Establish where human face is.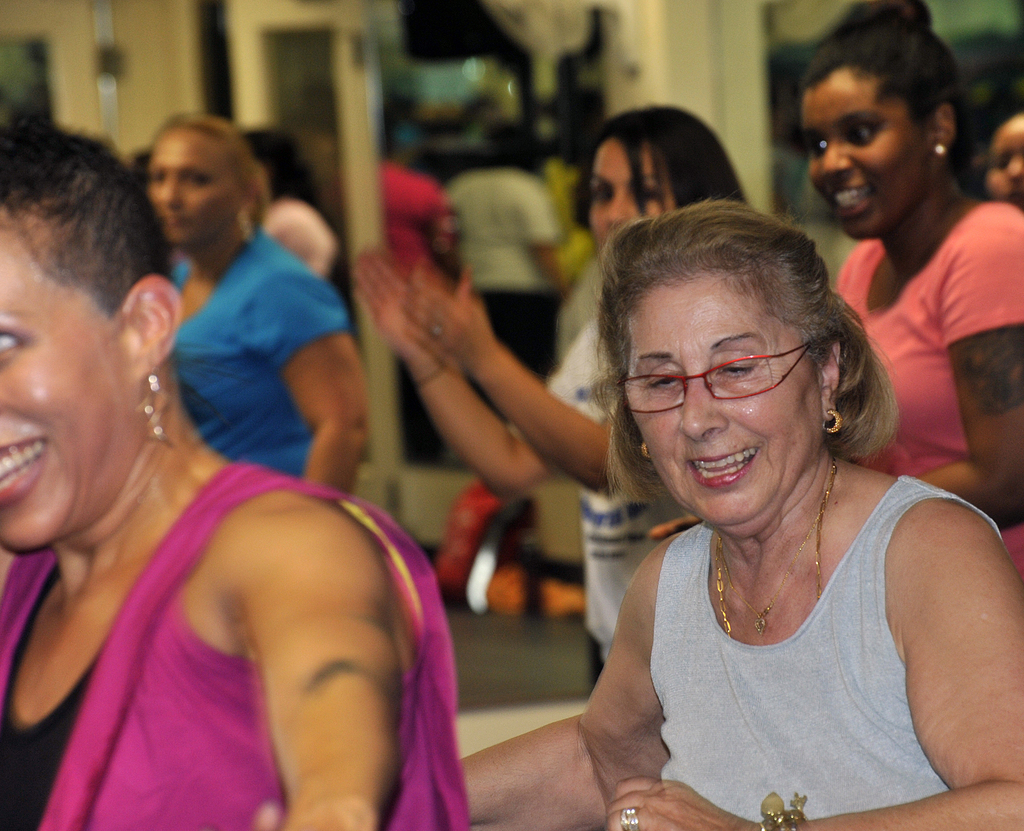
Established at 620 278 829 526.
